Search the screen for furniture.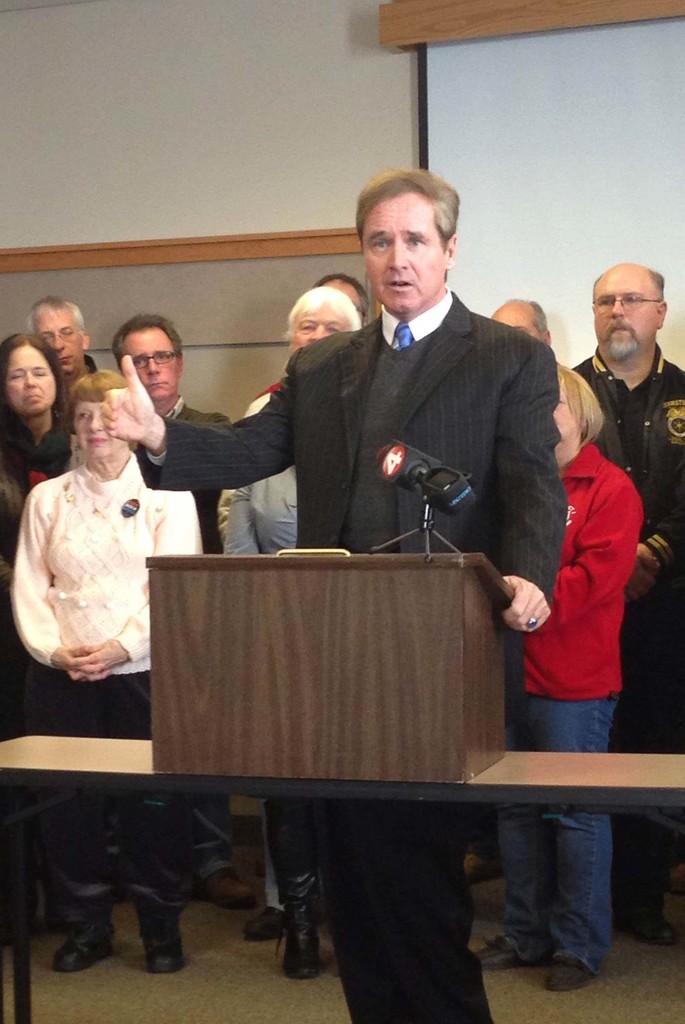
Found at locate(0, 736, 684, 1023).
